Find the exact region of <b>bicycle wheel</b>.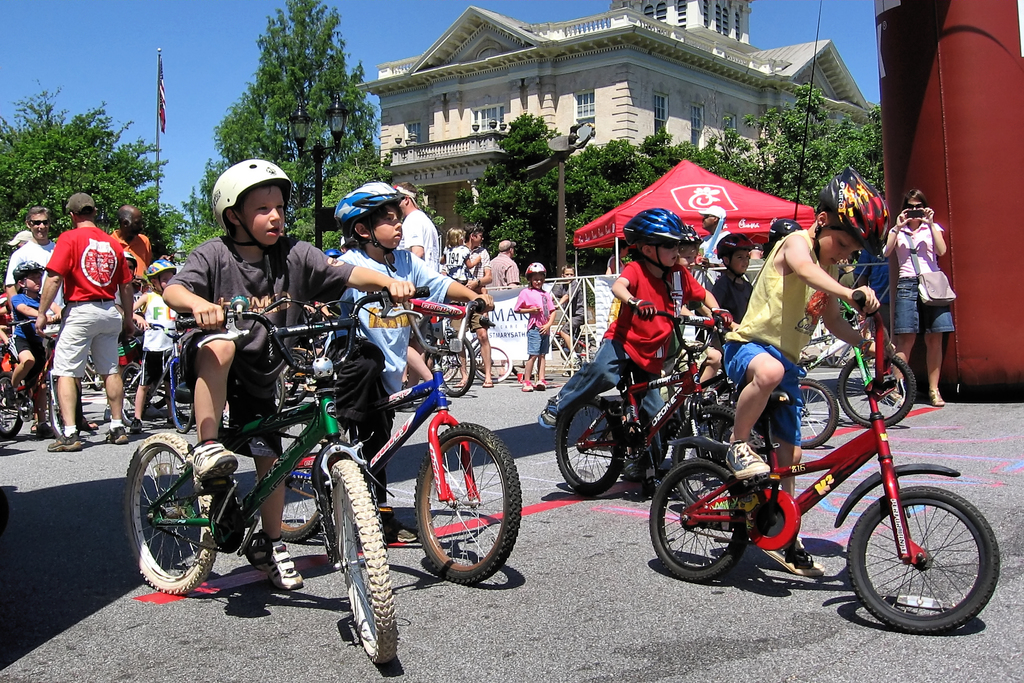
Exact region: (168,372,198,436).
